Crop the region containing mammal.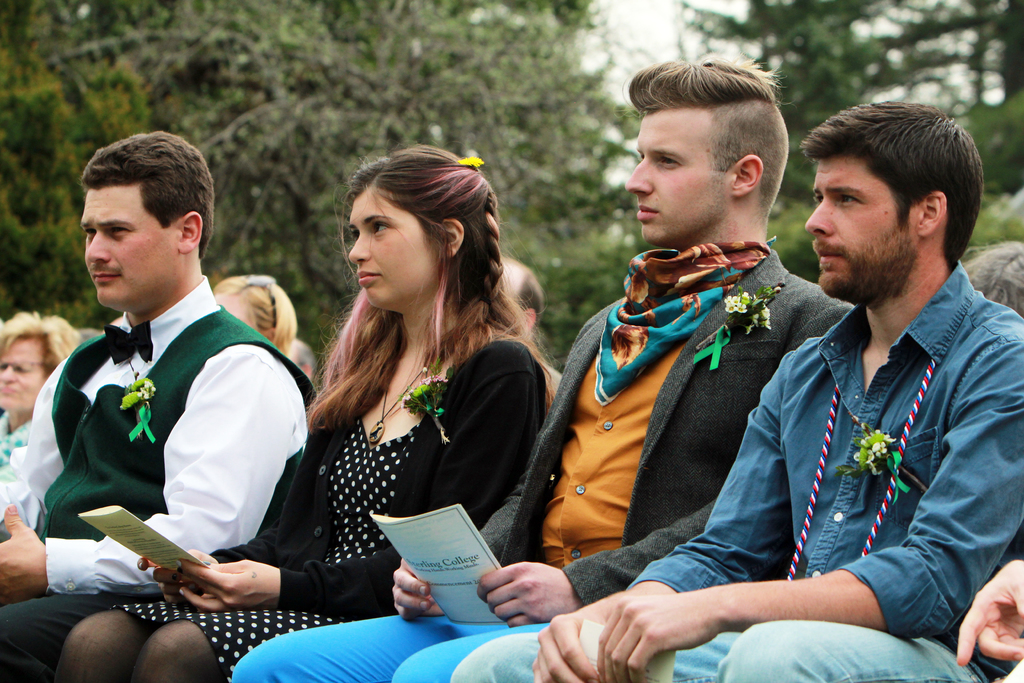
Crop region: [54,139,558,682].
